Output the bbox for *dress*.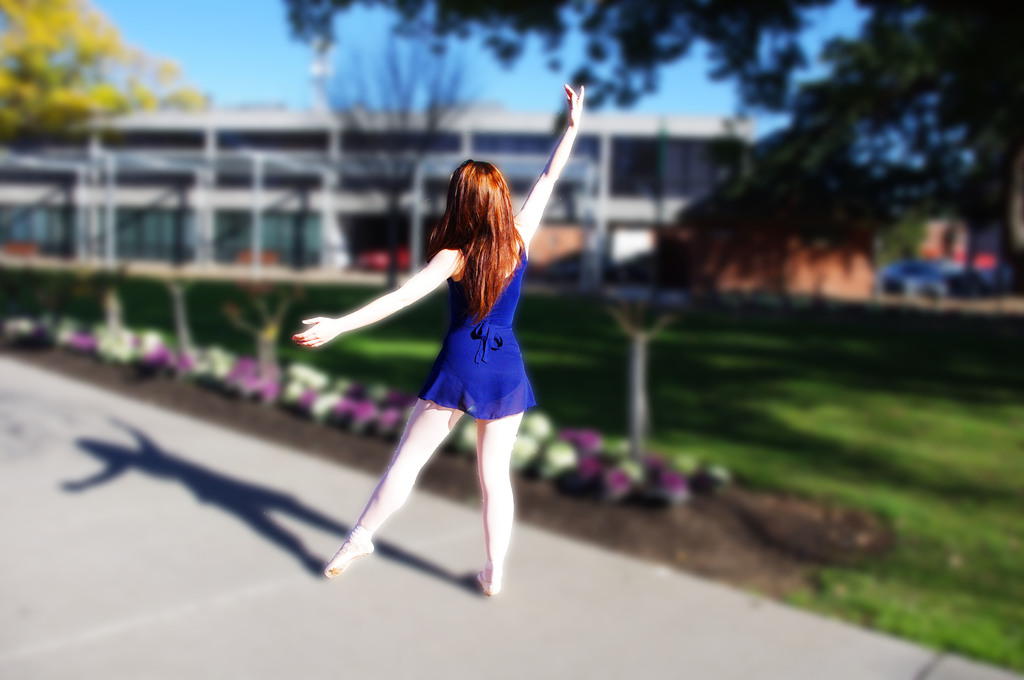
box(356, 249, 548, 453).
